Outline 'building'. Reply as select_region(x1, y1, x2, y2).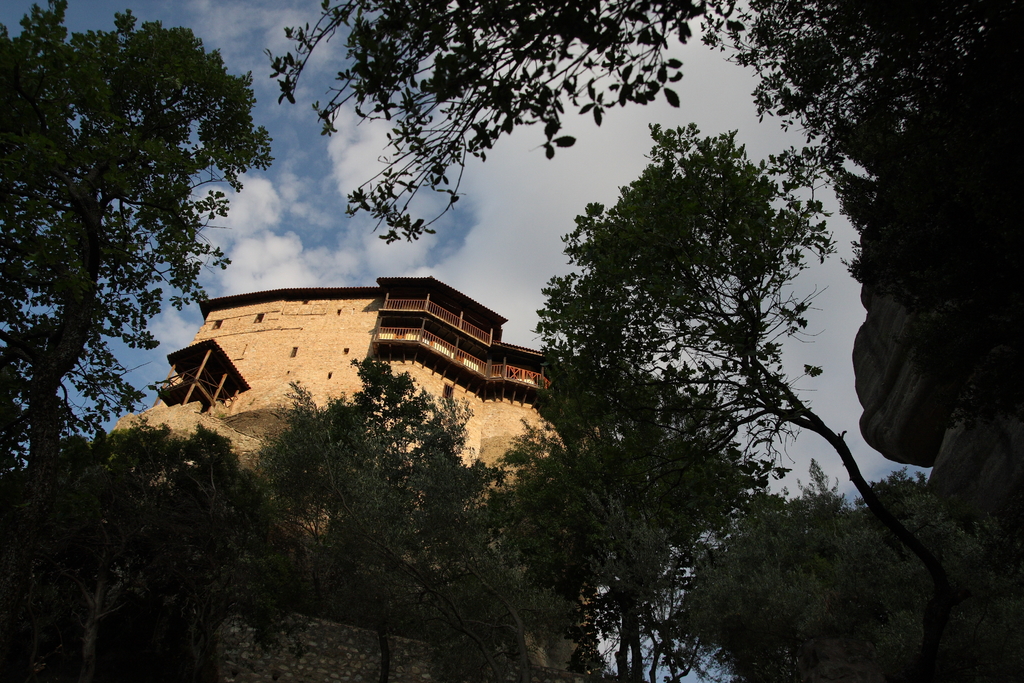
select_region(115, 276, 568, 520).
